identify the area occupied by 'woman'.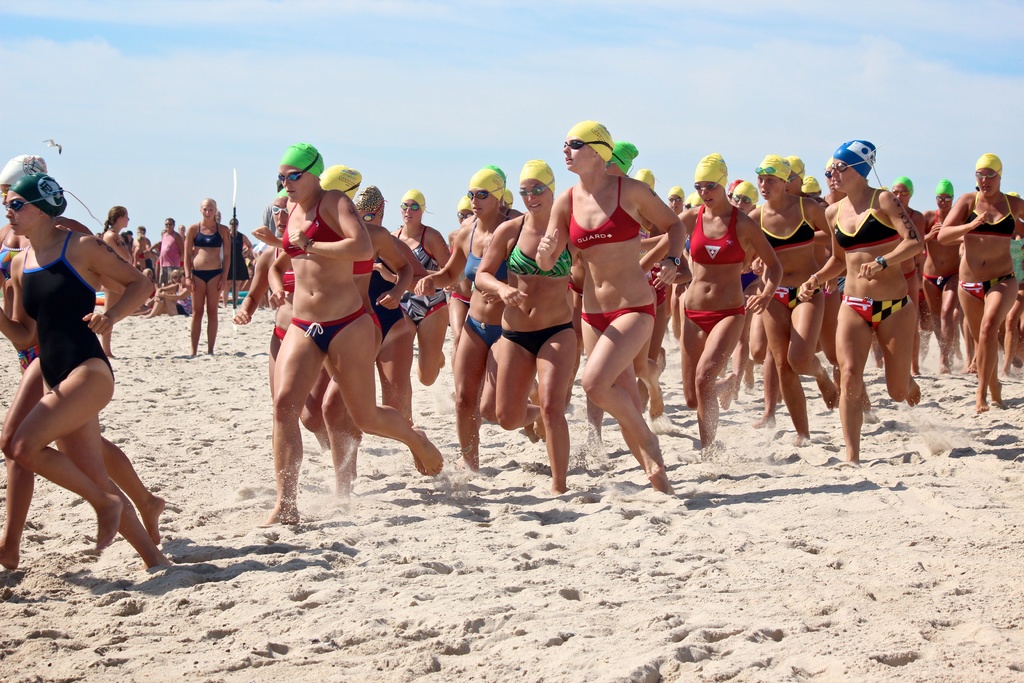
Area: region(266, 165, 413, 504).
